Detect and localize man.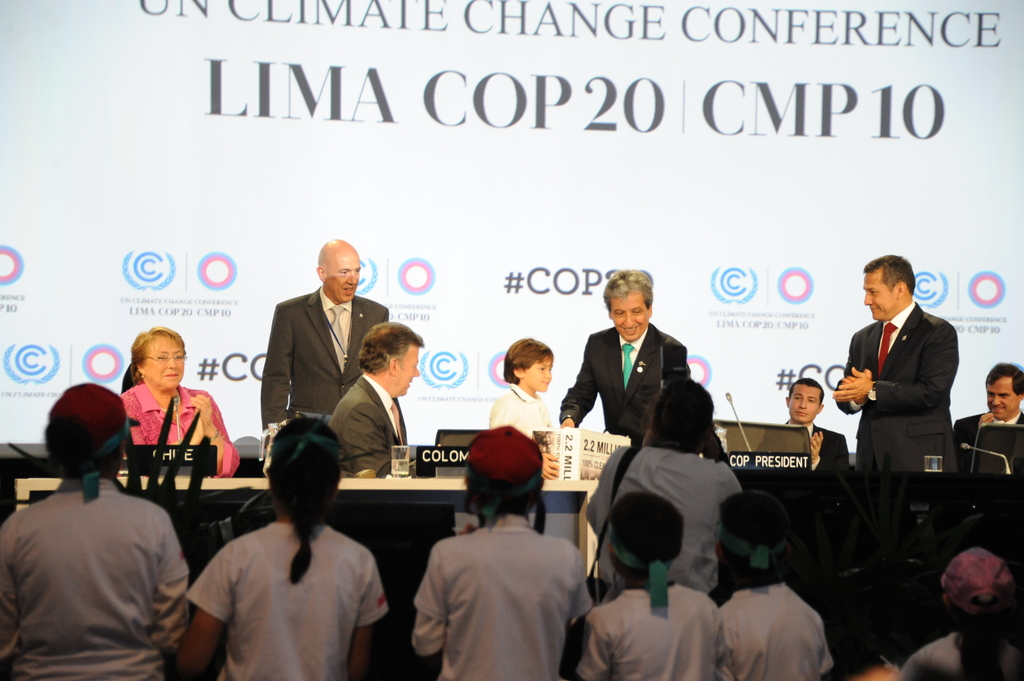
Localized at 952, 362, 1023, 472.
